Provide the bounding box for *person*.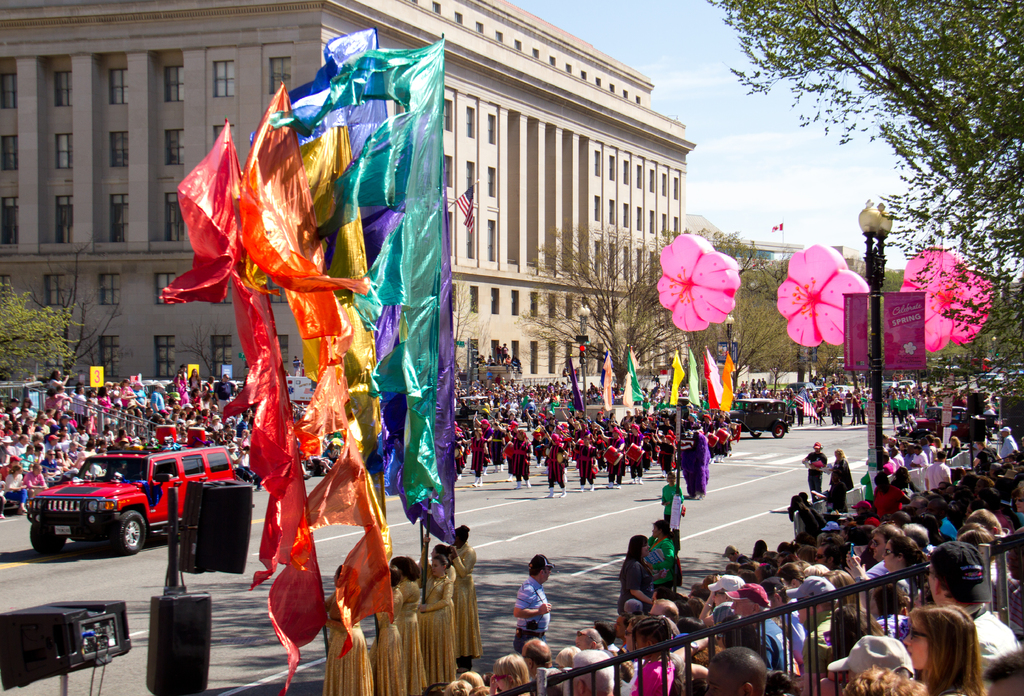
Rect(893, 390, 900, 433).
